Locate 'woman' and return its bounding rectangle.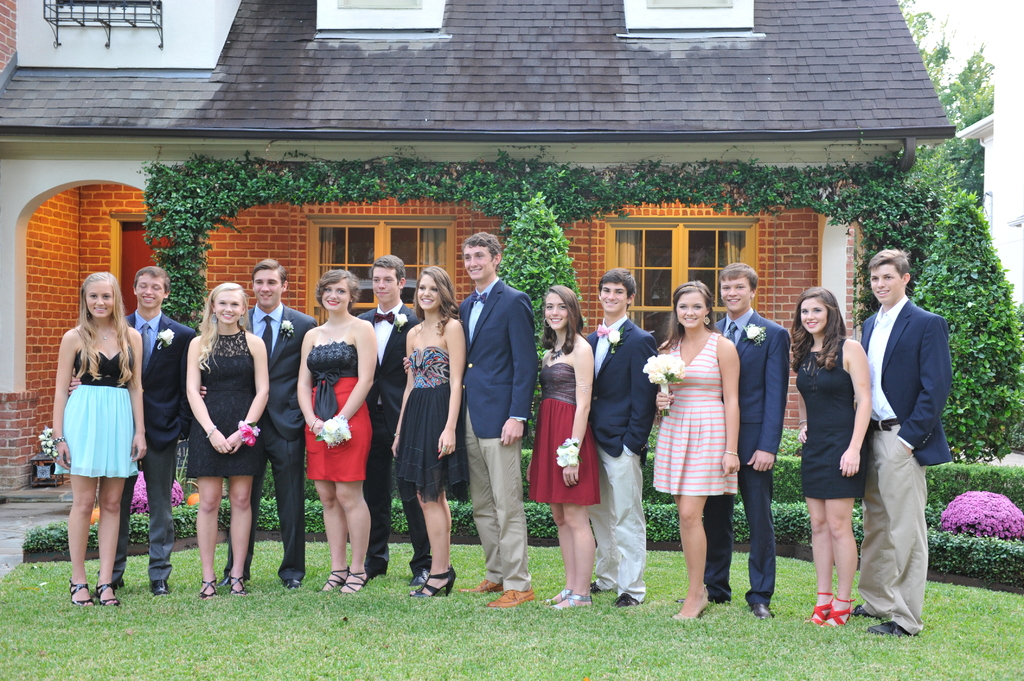
(left=186, top=284, right=270, bottom=600).
